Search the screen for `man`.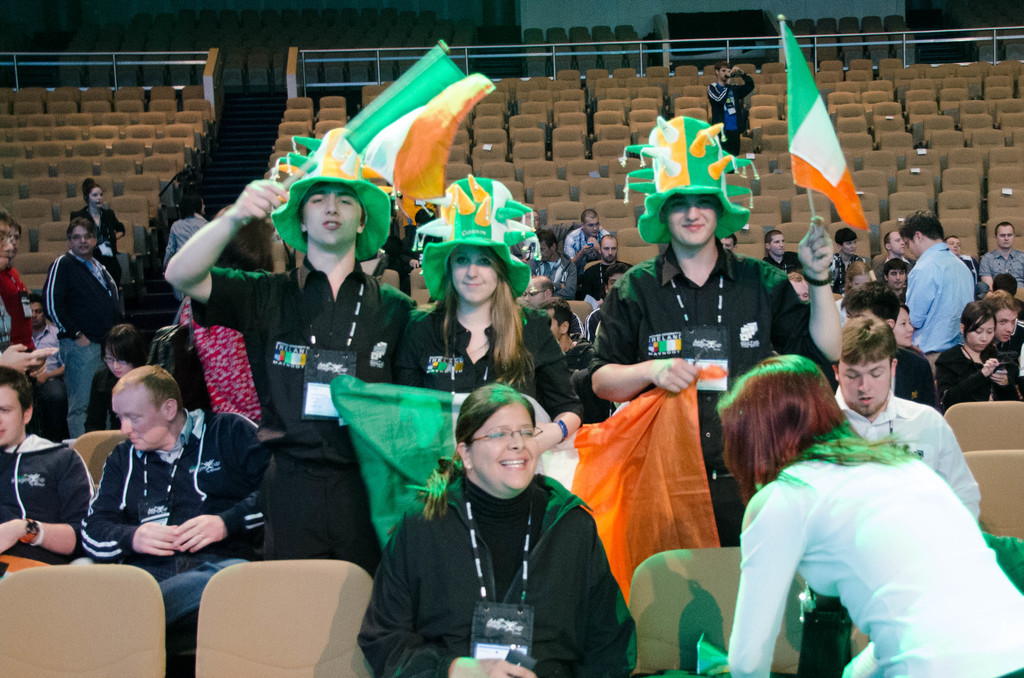
Found at x1=525 y1=226 x2=576 y2=300.
